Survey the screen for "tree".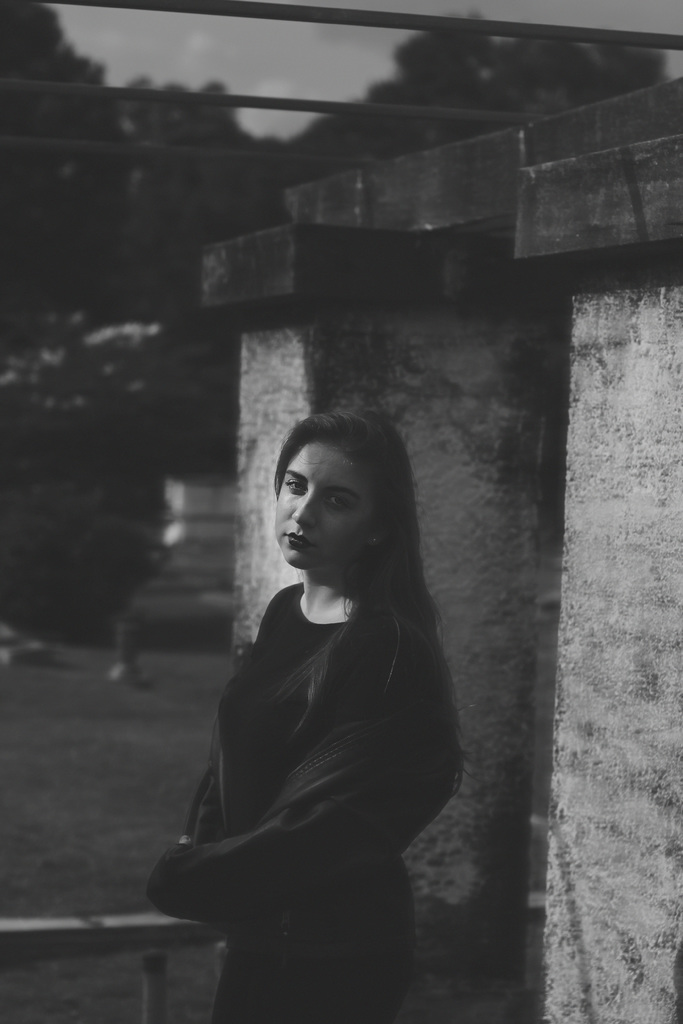
Survey found: <region>0, 0, 188, 321</region>.
